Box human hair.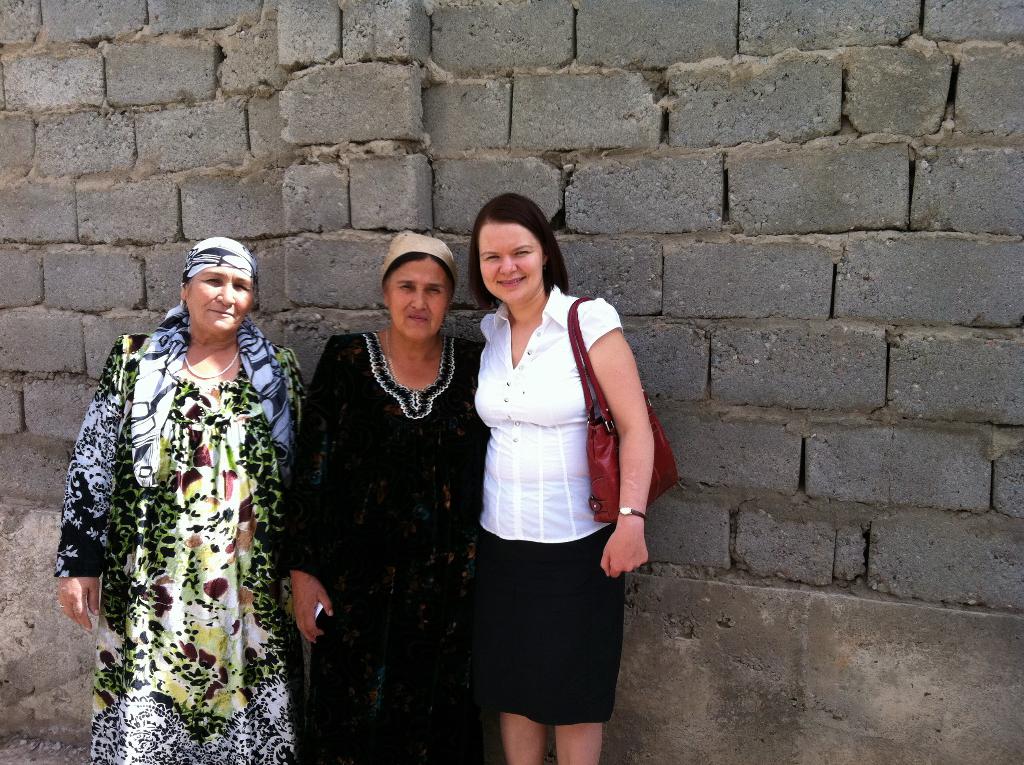
Rect(465, 202, 558, 303).
